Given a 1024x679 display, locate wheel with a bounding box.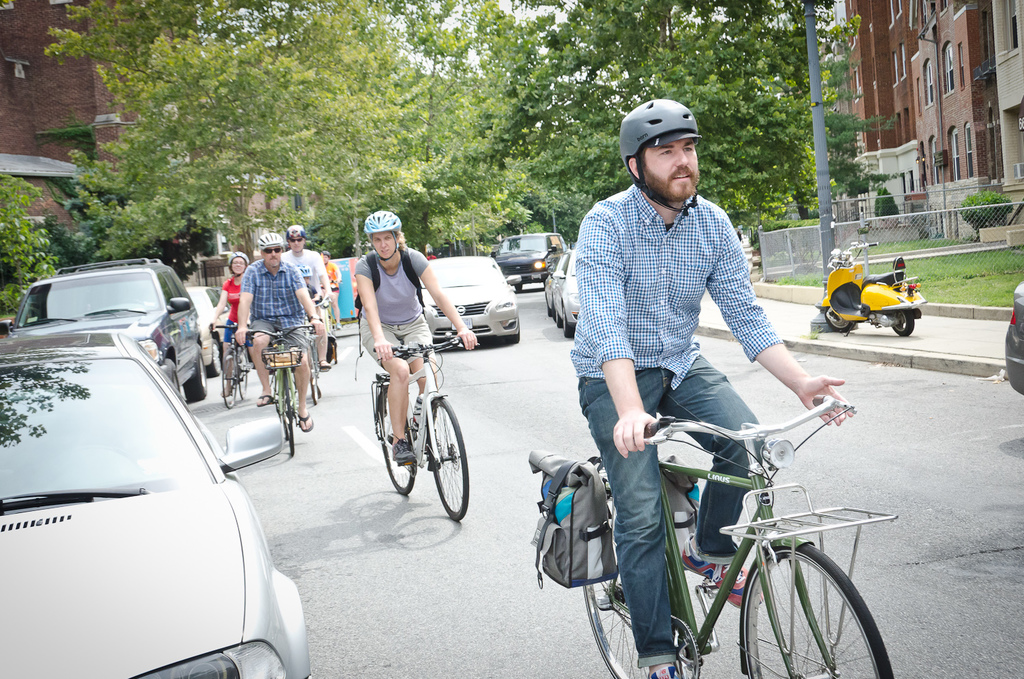
Located: 547 302 552 316.
